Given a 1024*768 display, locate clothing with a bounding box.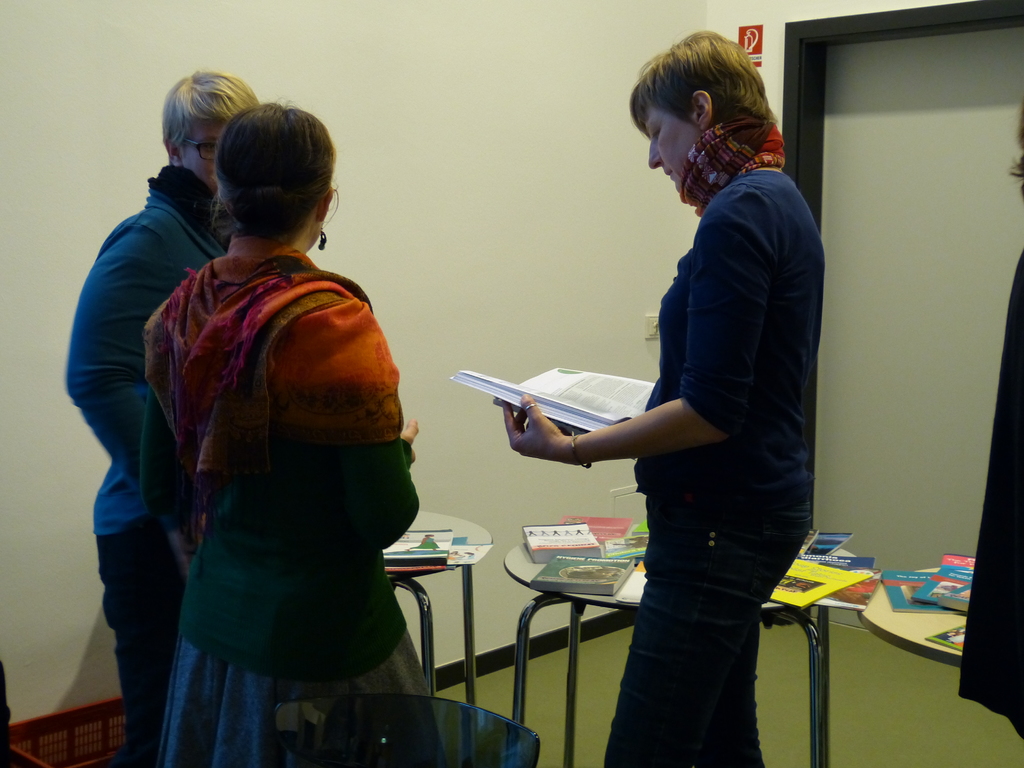
Located: pyautogui.locateOnScreen(959, 242, 1023, 742).
